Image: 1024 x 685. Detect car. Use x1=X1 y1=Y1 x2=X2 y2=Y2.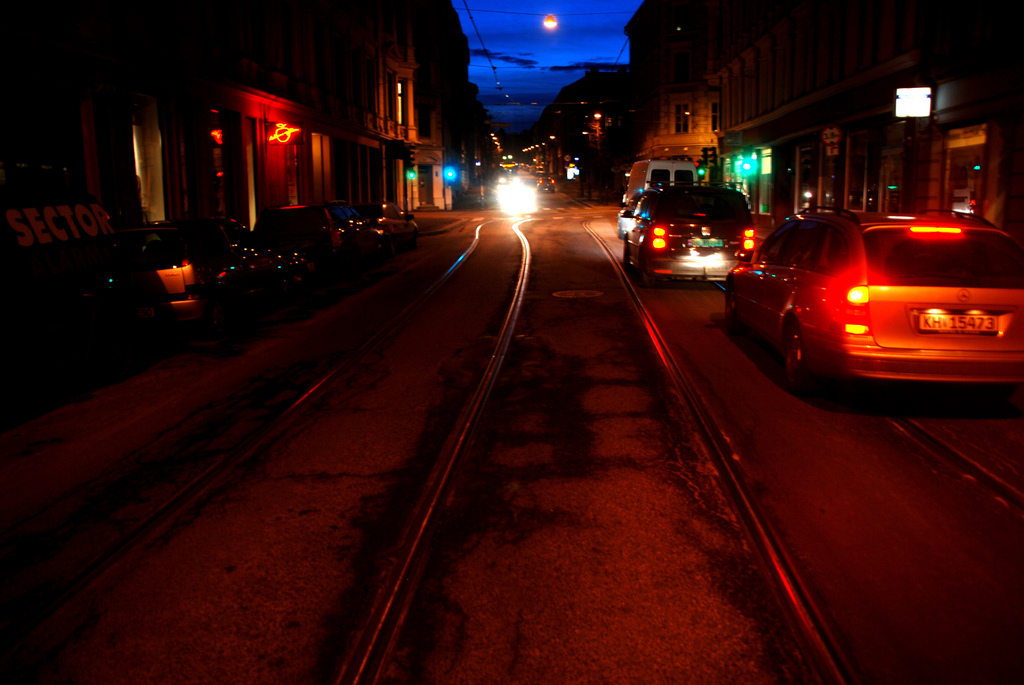
x1=618 y1=189 x2=659 y2=239.
